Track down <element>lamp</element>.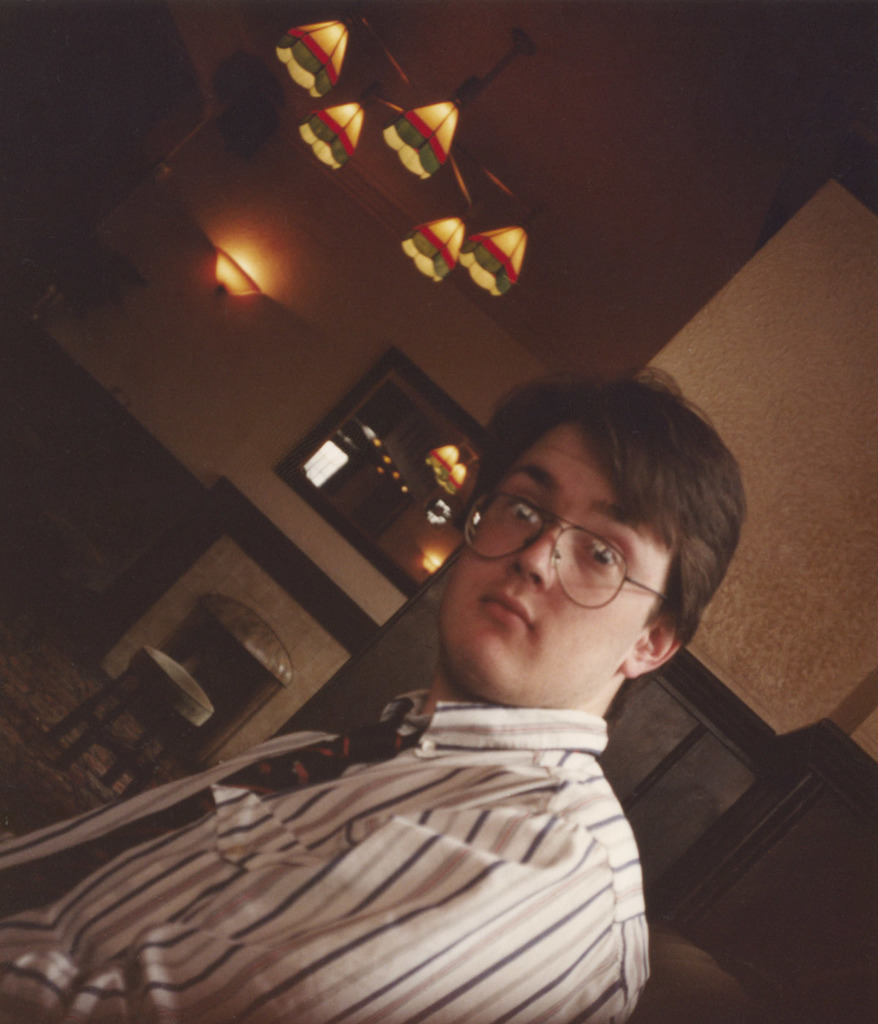
Tracked to <region>295, 110, 408, 171</region>.
